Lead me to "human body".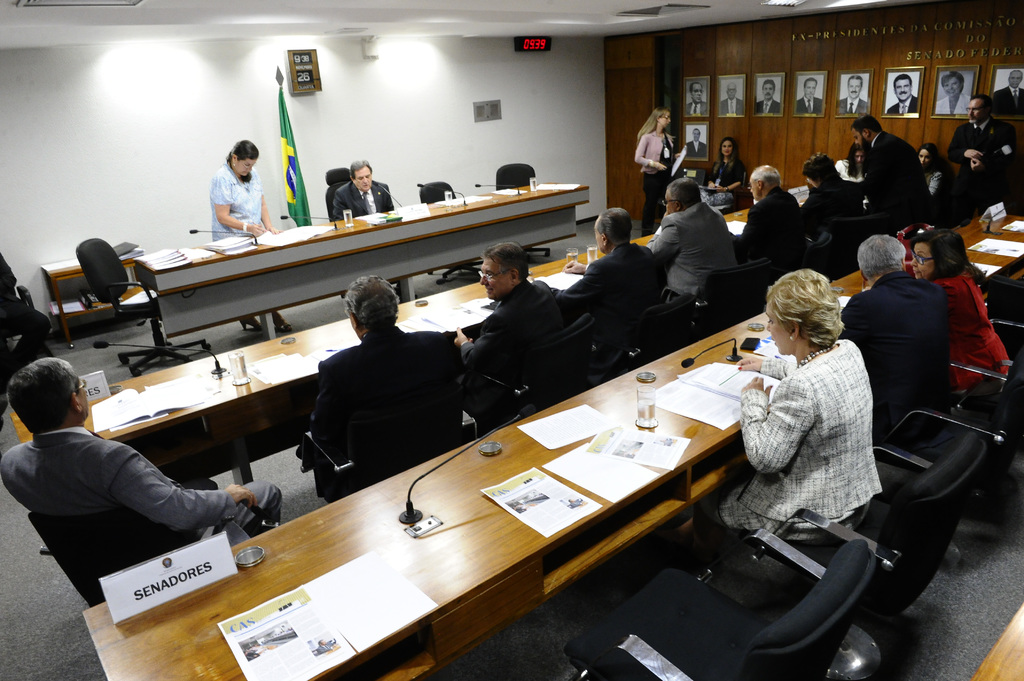
Lead to Rect(449, 234, 570, 424).
